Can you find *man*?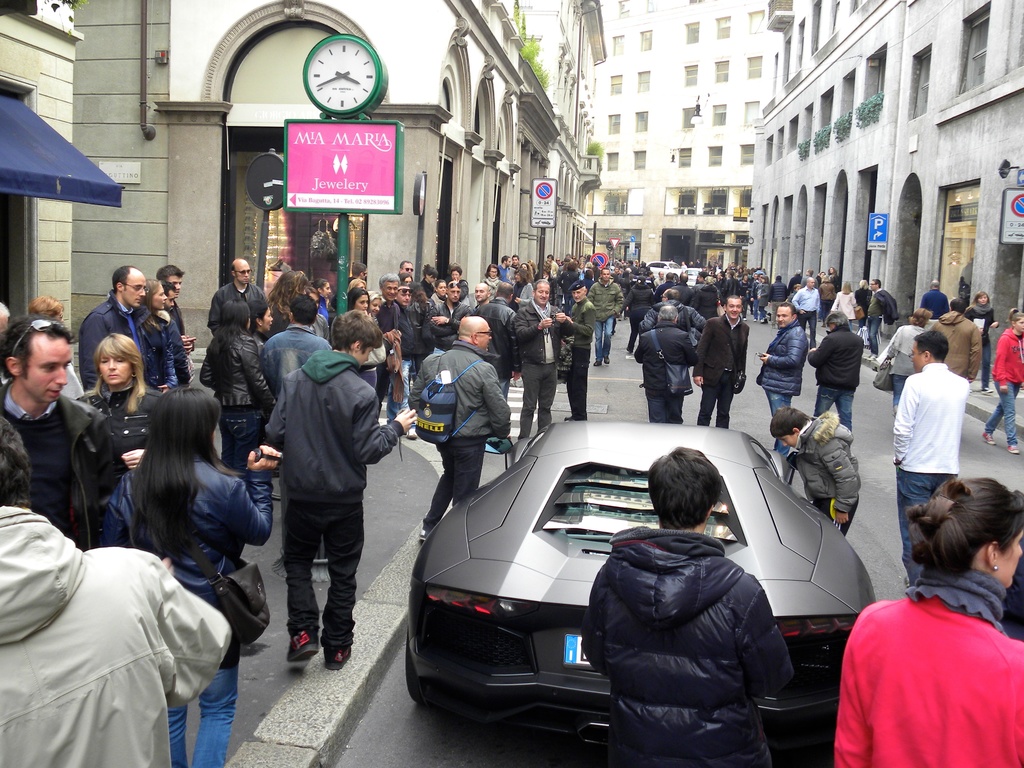
Yes, bounding box: 863/270/888/359.
